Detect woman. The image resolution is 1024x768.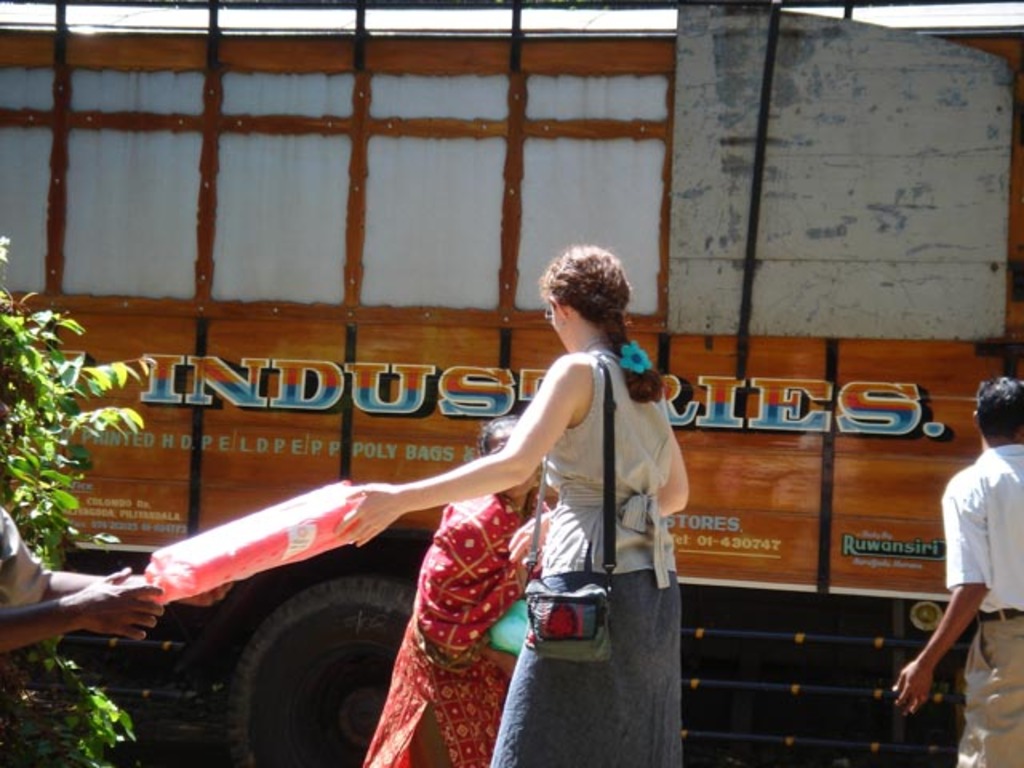
rect(325, 243, 686, 766).
